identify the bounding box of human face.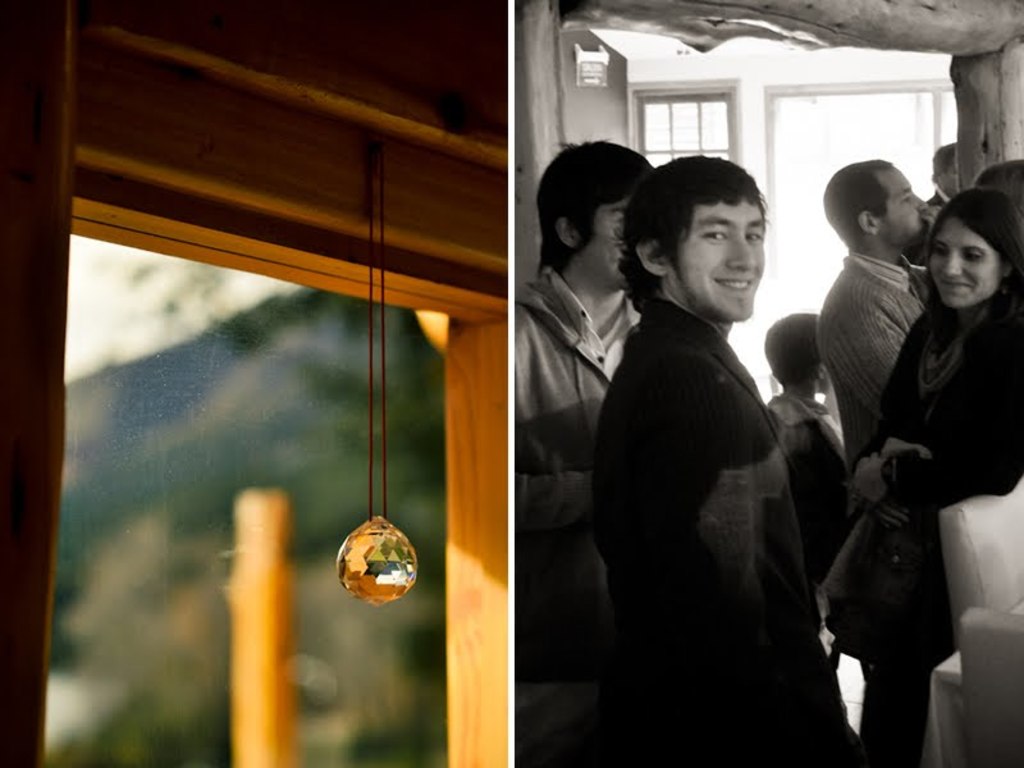
rect(671, 204, 764, 323).
